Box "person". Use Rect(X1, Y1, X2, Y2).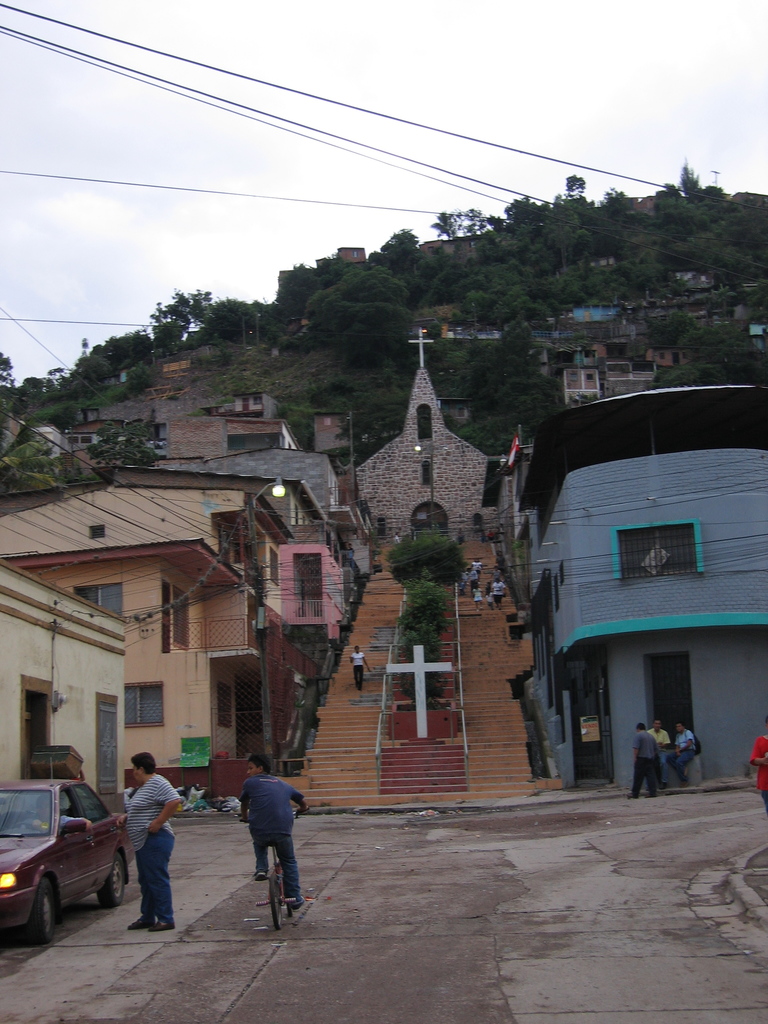
Rect(27, 796, 92, 835).
